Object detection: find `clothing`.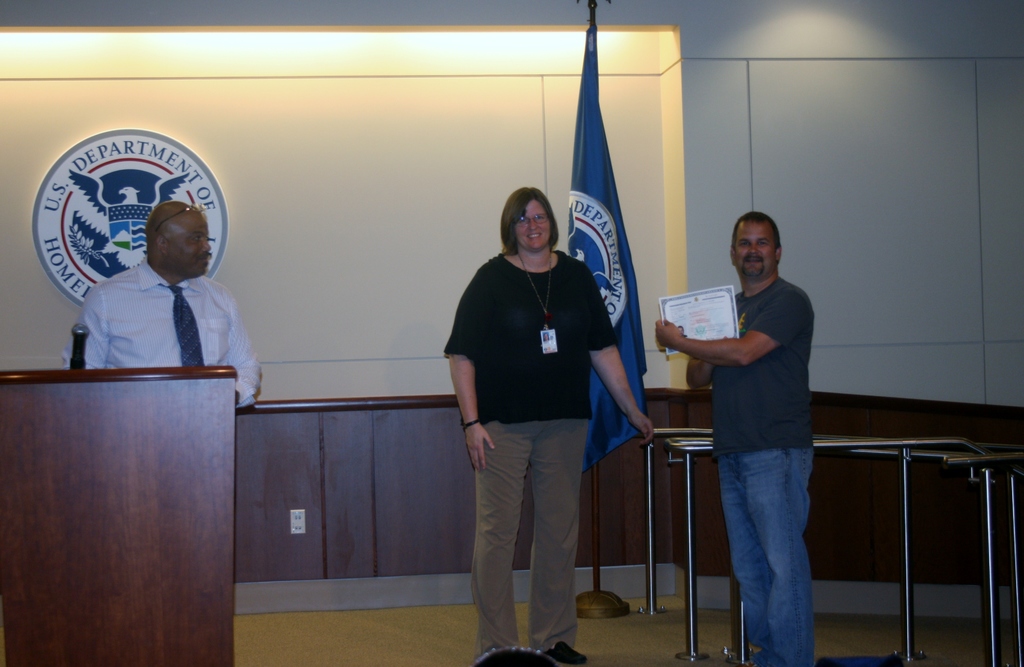
(709, 275, 813, 666).
